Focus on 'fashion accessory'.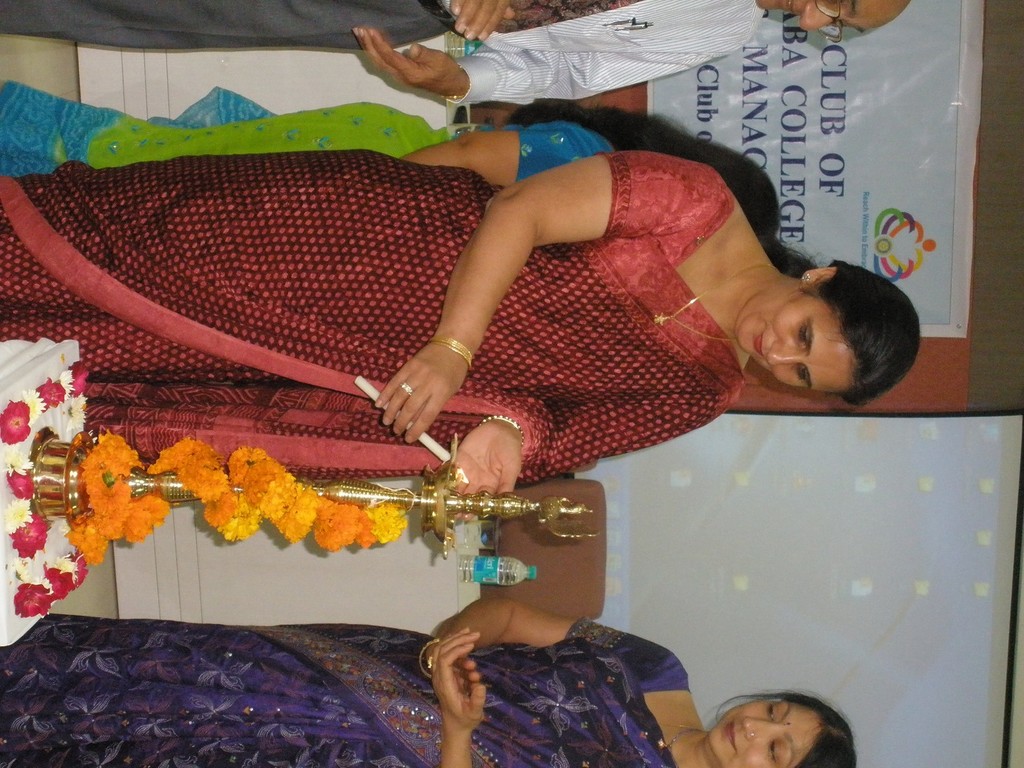
Focused at <region>651, 260, 780, 344</region>.
